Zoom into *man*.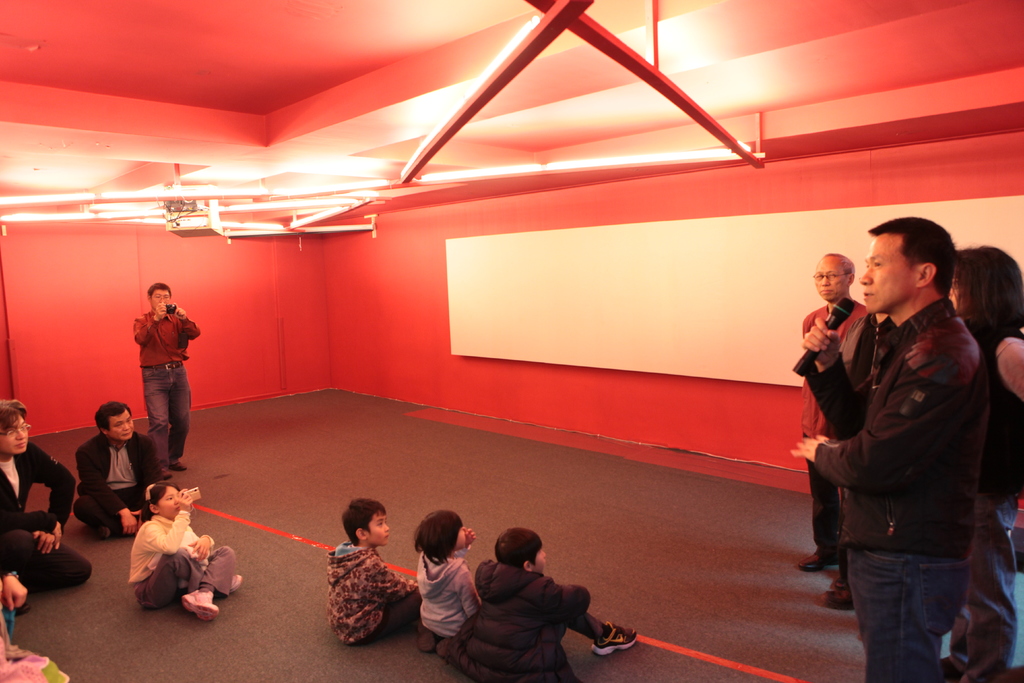
Zoom target: Rect(794, 252, 879, 607).
